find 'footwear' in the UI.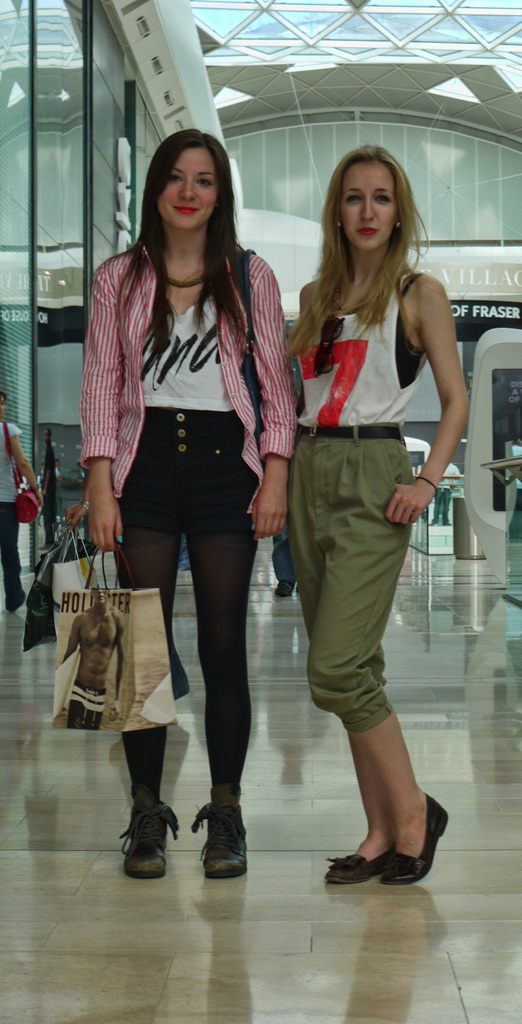
UI element at {"x1": 191, "y1": 783, "x2": 252, "y2": 879}.
